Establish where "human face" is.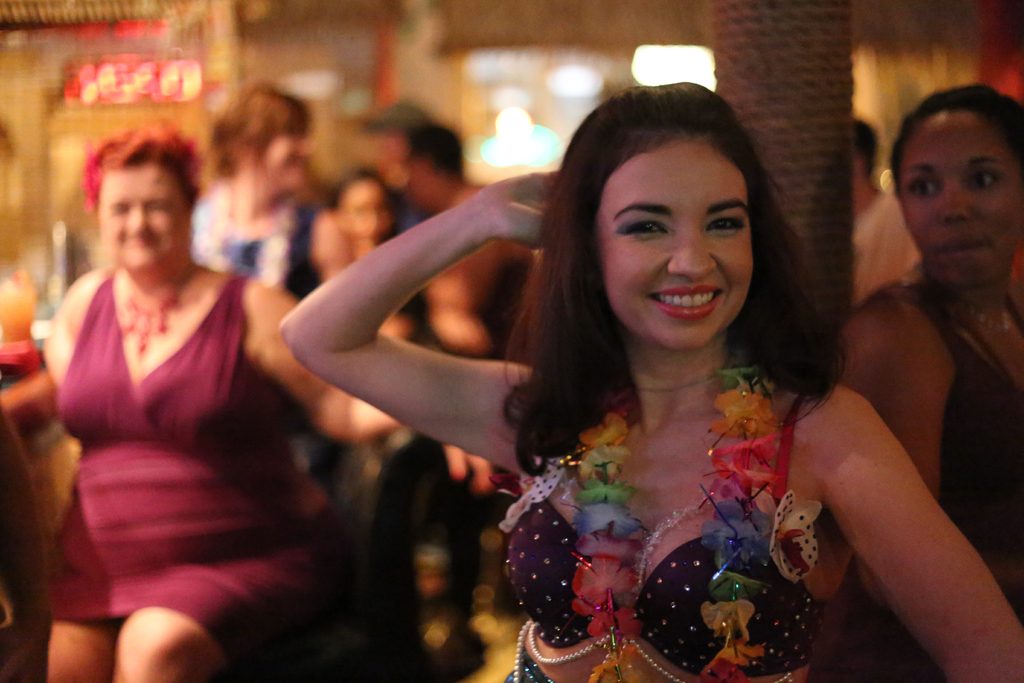
Established at BBox(255, 131, 313, 188).
